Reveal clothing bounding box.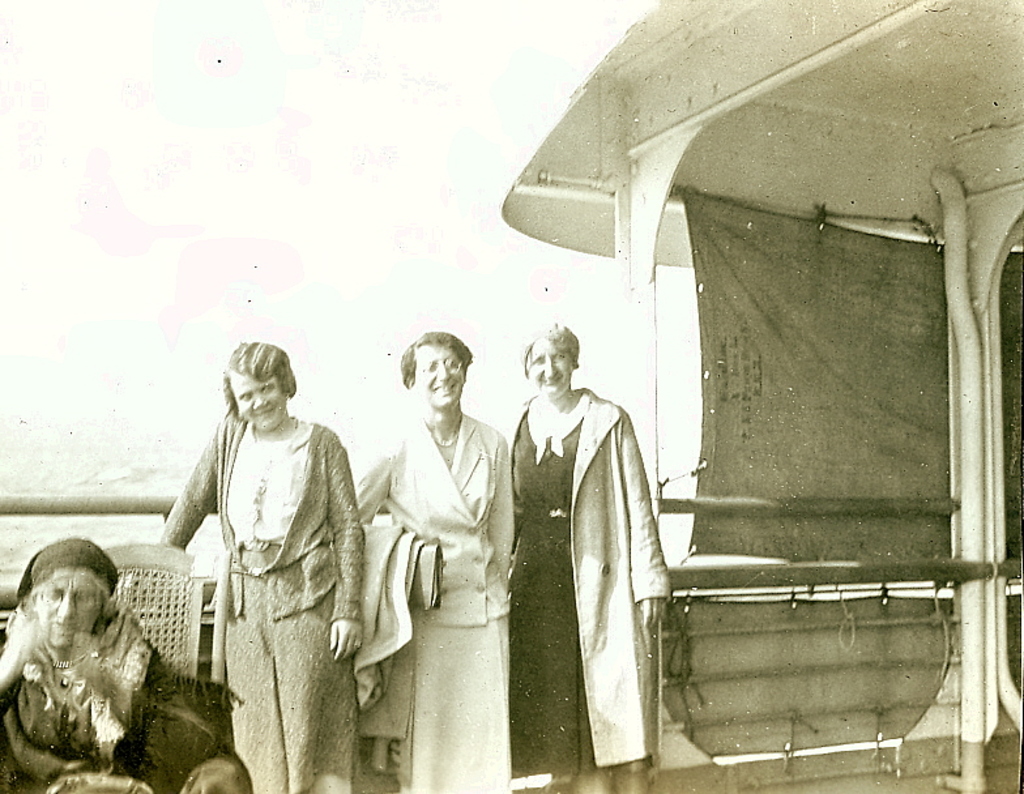
Revealed: 338 401 542 789.
